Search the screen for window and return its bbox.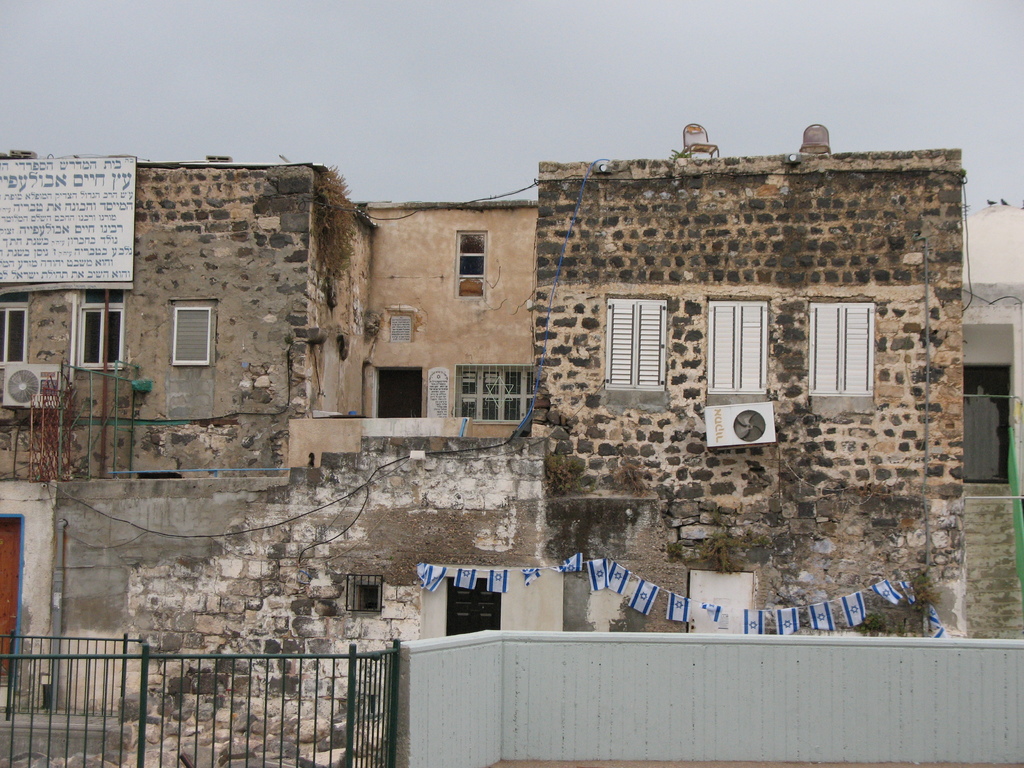
Found: [820,291,892,405].
